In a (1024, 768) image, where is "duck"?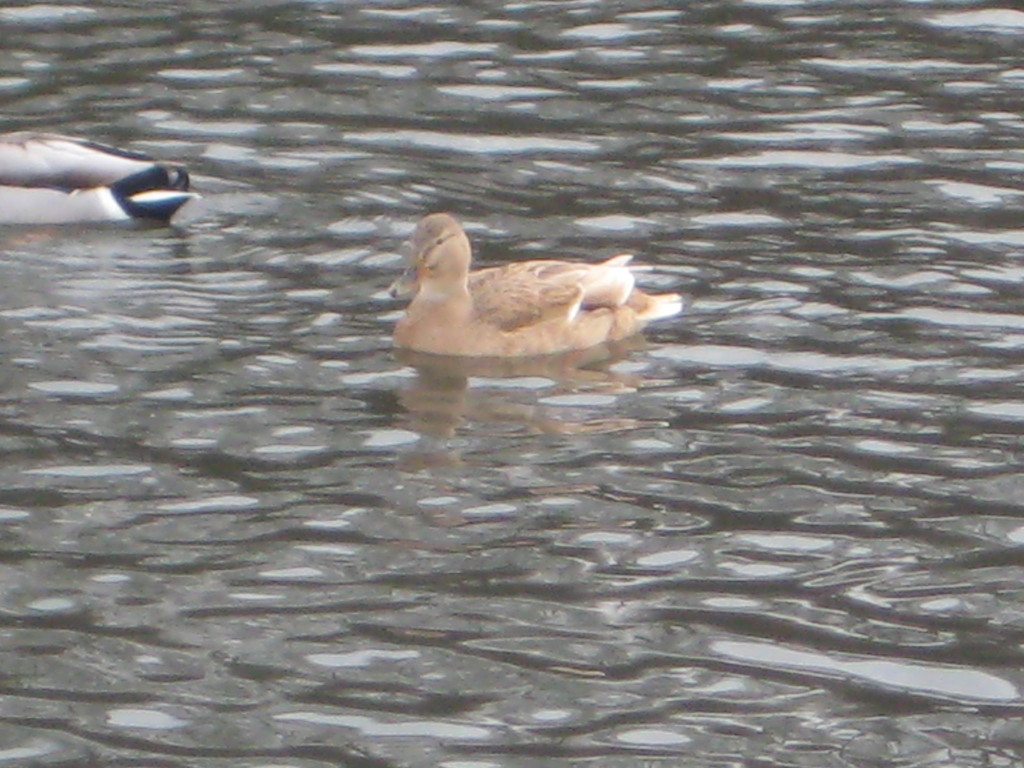
l=0, t=128, r=202, b=220.
